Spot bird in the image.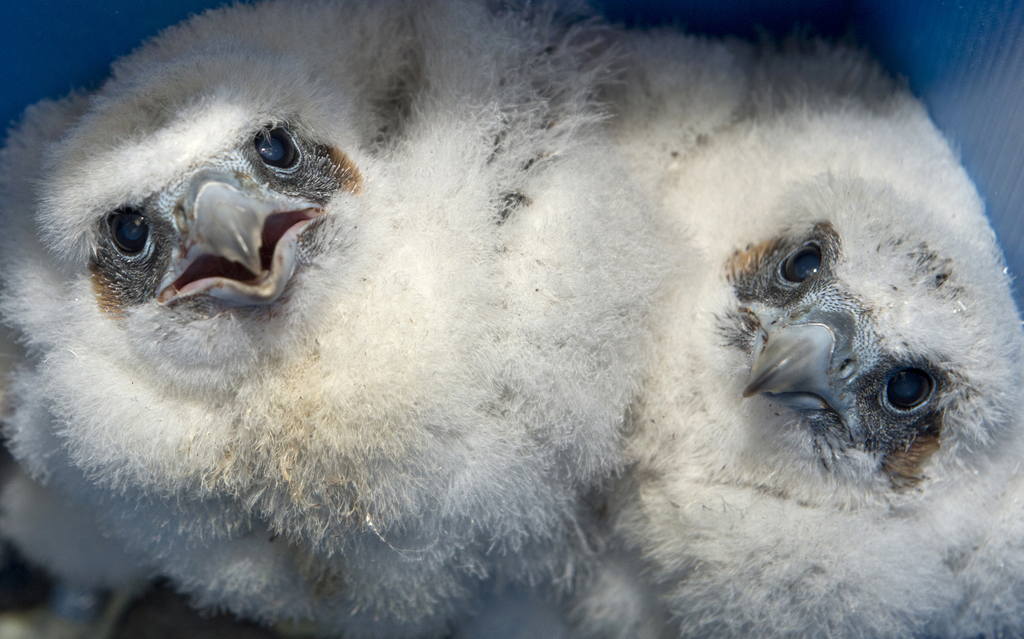
bird found at {"x1": 0, "y1": 1, "x2": 651, "y2": 633}.
